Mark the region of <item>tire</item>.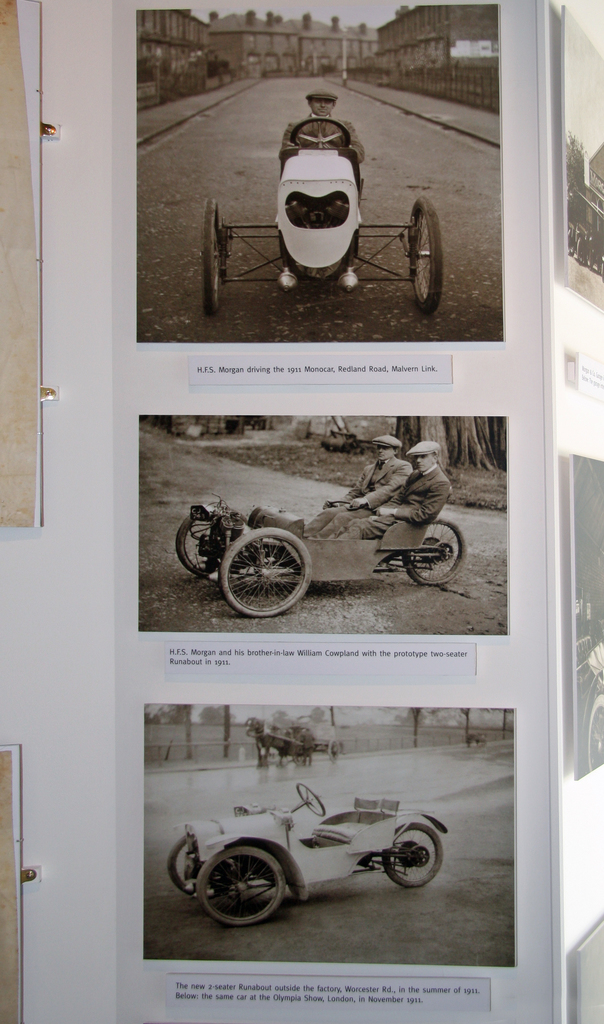
Region: <bbox>168, 830, 205, 899</bbox>.
